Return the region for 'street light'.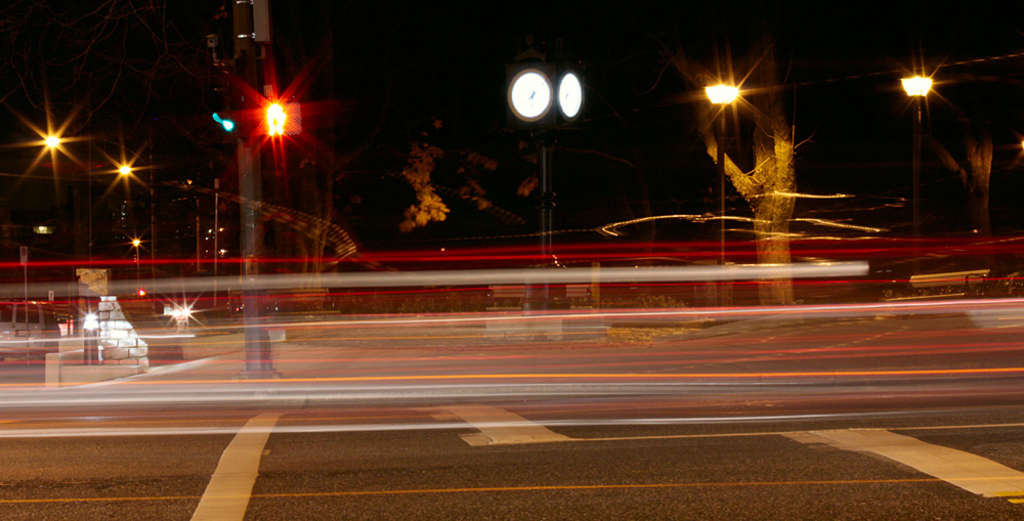
<bbox>895, 74, 931, 249</bbox>.
